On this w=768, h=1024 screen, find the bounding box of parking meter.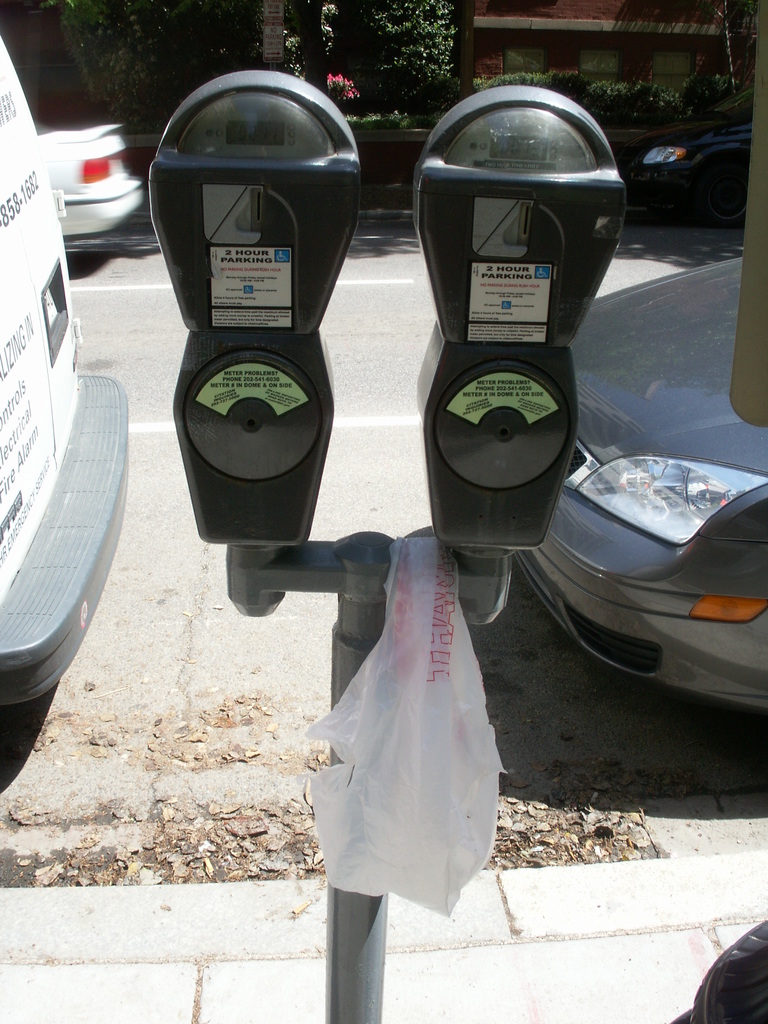
Bounding box: [144, 63, 630, 557].
